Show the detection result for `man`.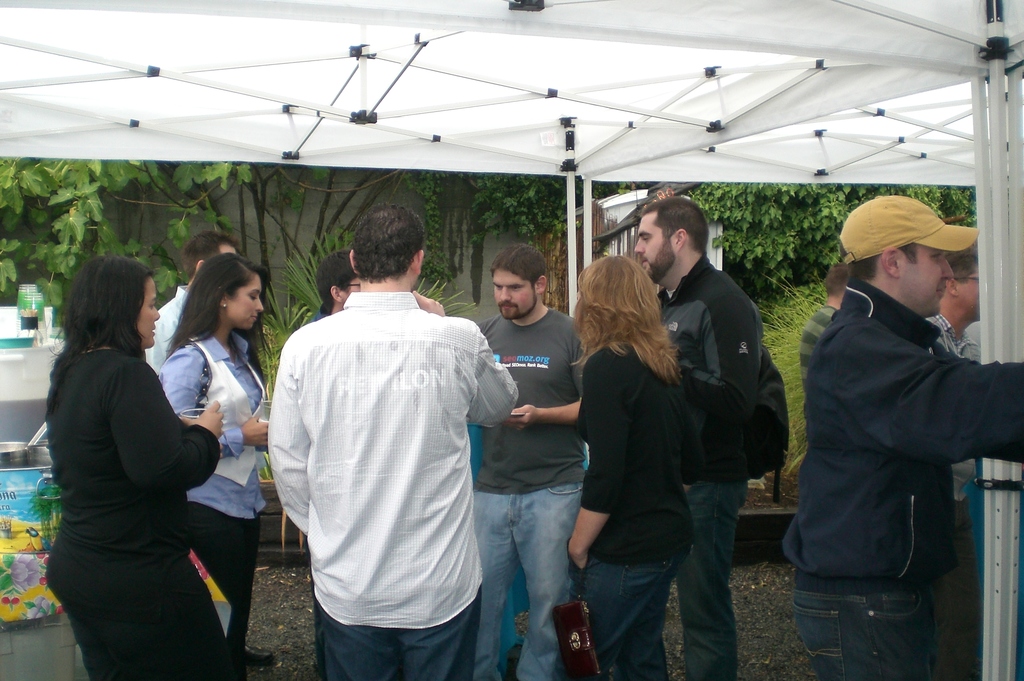
[x1=803, y1=263, x2=851, y2=402].
